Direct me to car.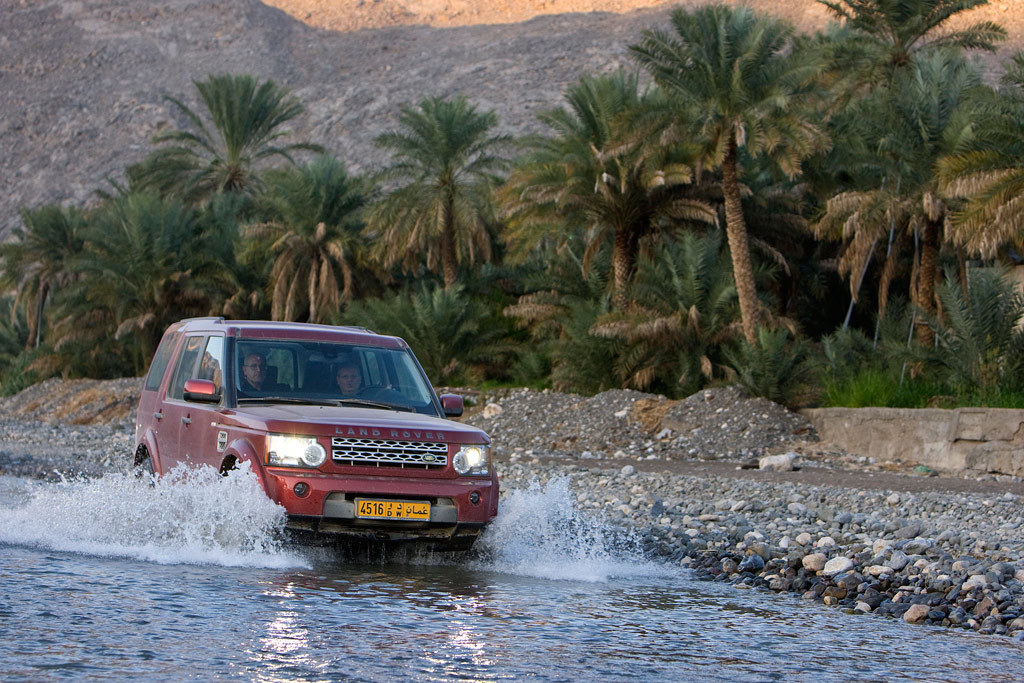
Direction: locate(135, 319, 486, 565).
